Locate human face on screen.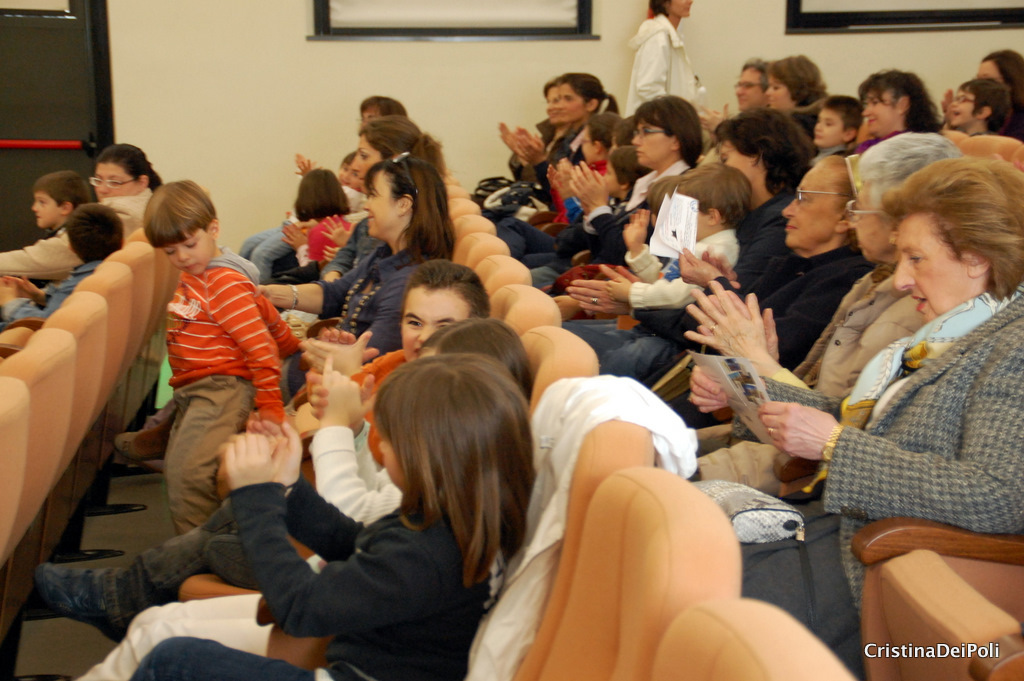
On screen at 860,89,897,134.
